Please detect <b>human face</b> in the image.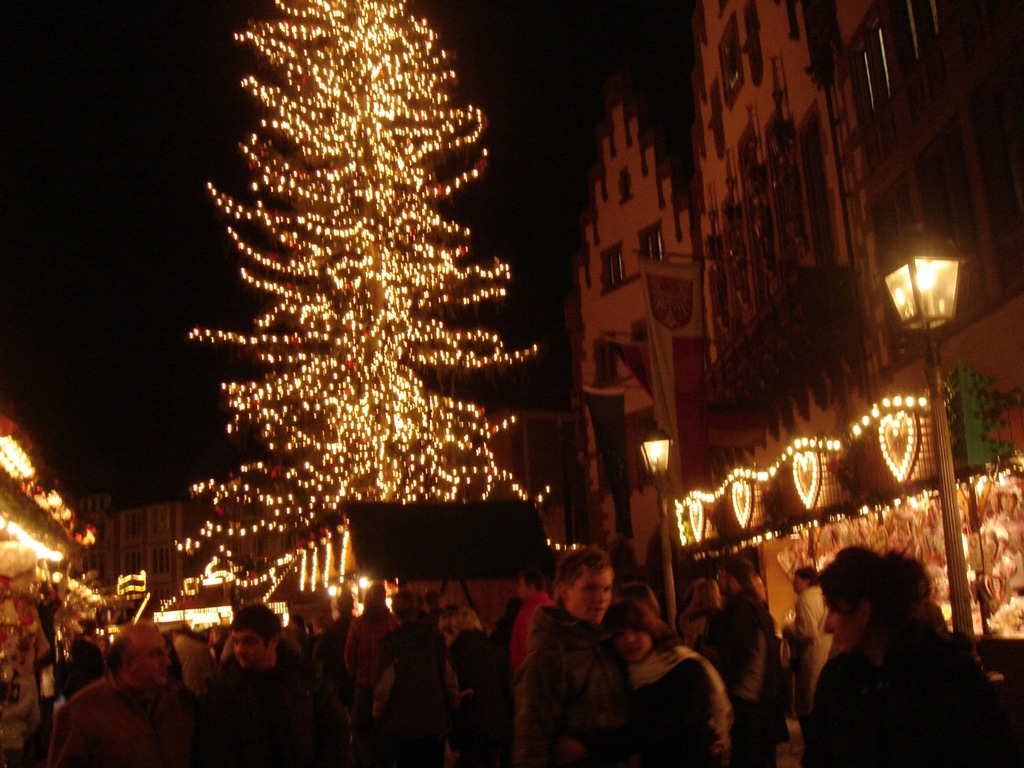
bbox=[234, 632, 269, 666].
